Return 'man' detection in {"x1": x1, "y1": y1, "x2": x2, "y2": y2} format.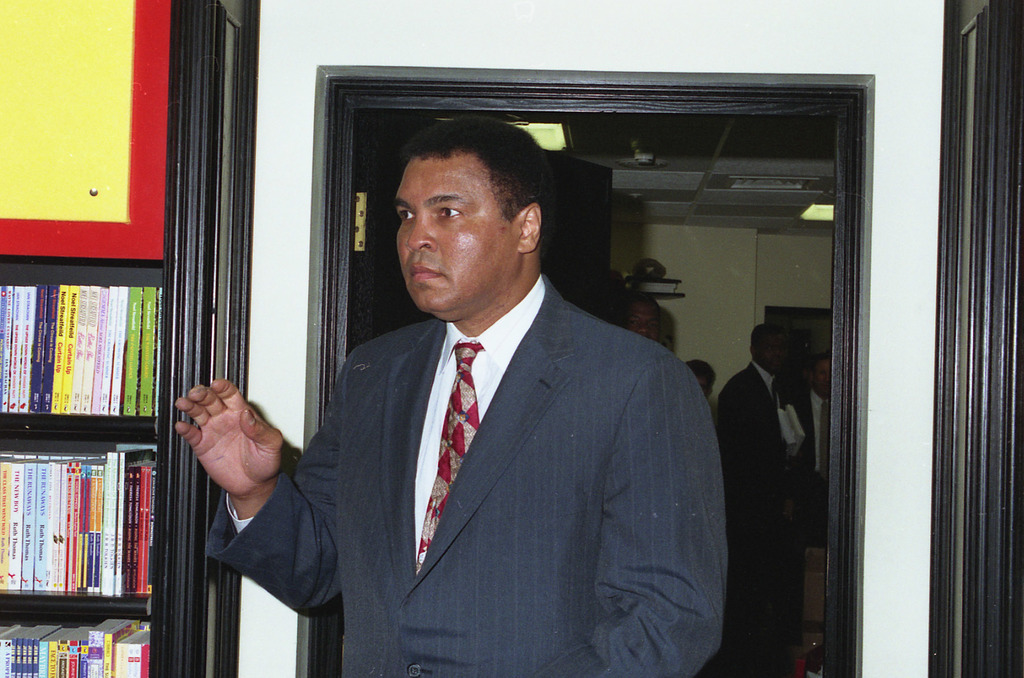
{"x1": 278, "y1": 131, "x2": 756, "y2": 643}.
